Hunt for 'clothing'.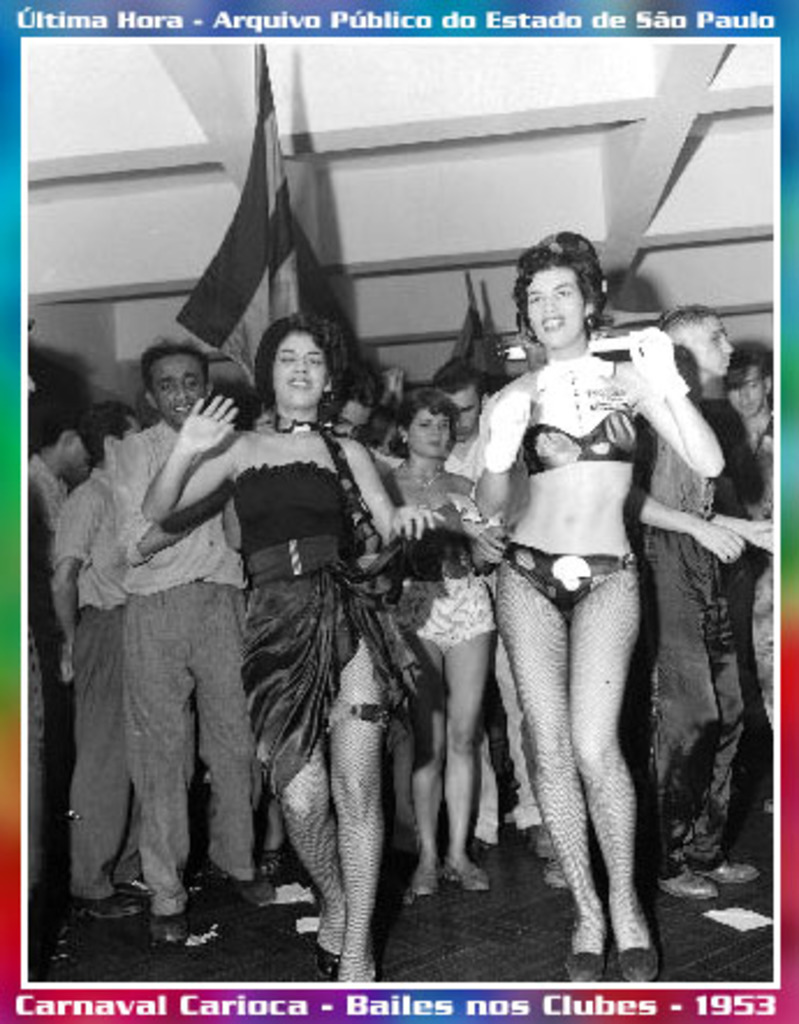
Hunted down at pyautogui.locateOnScreen(53, 461, 130, 897).
